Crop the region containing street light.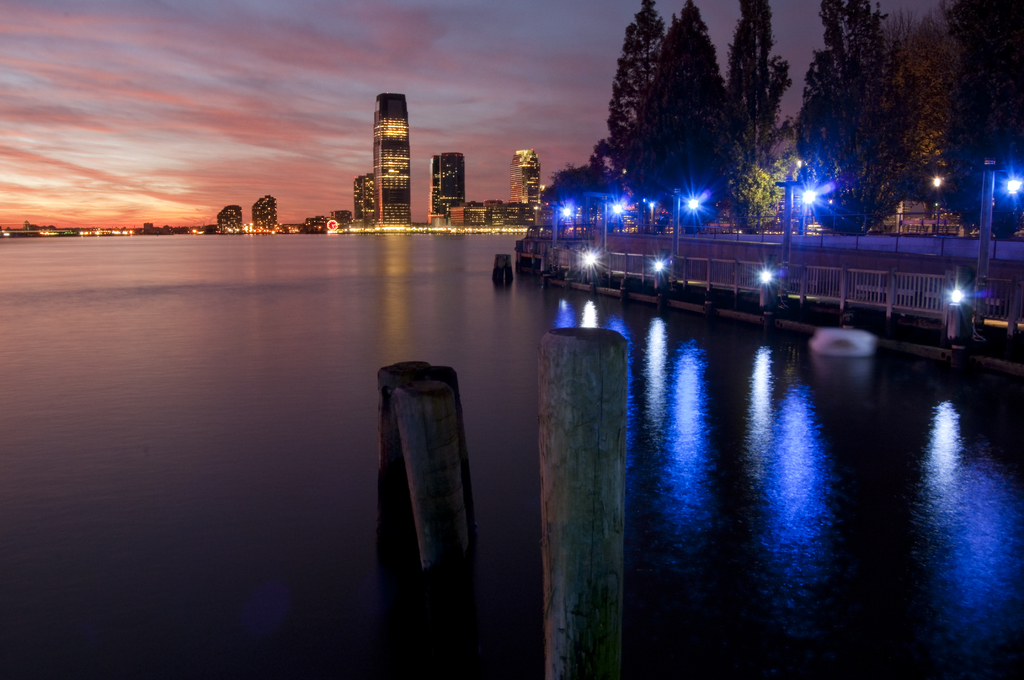
Crop region: [left=758, top=267, right=771, bottom=311].
